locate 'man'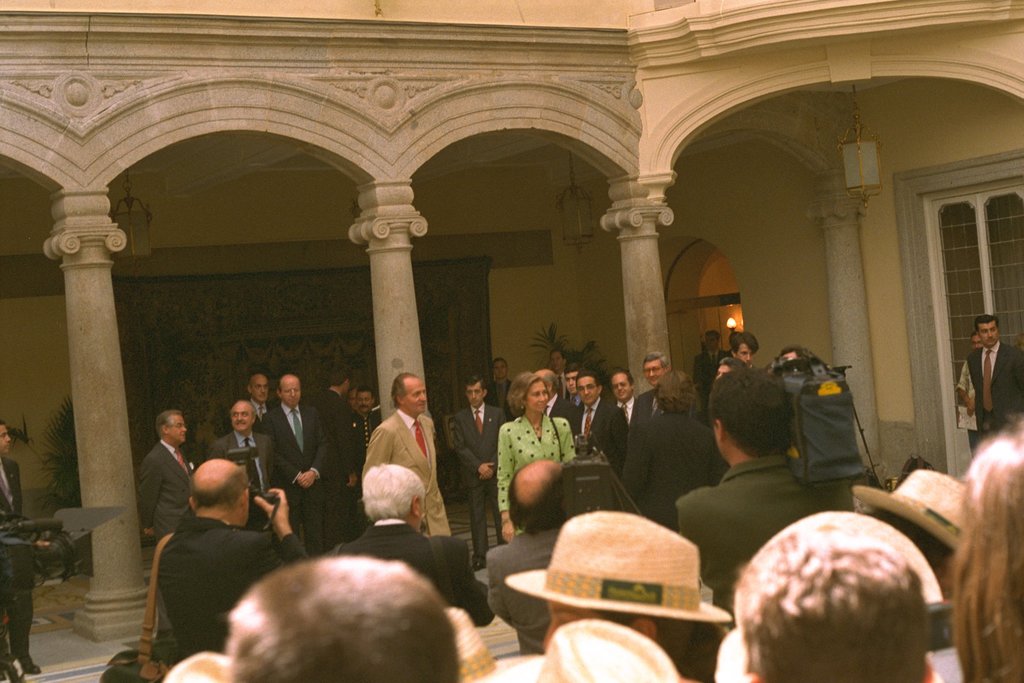
{"left": 675, "top": 372, "right": 874, "bottom": 633}
